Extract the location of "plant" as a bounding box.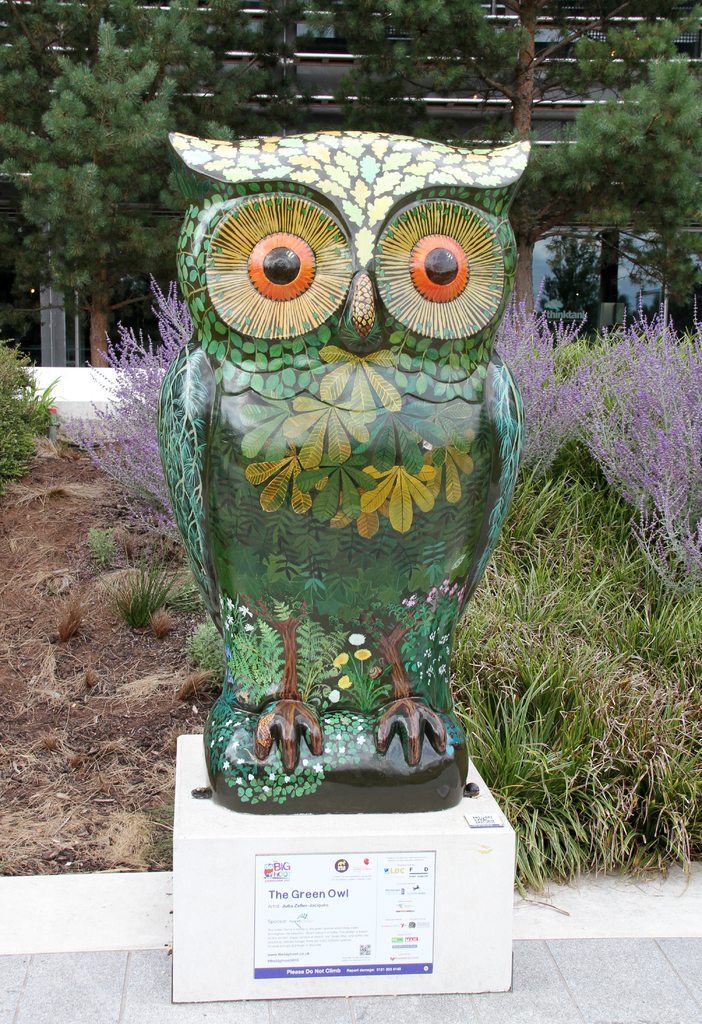
left=86, top=527, right=114, bottom=567.
